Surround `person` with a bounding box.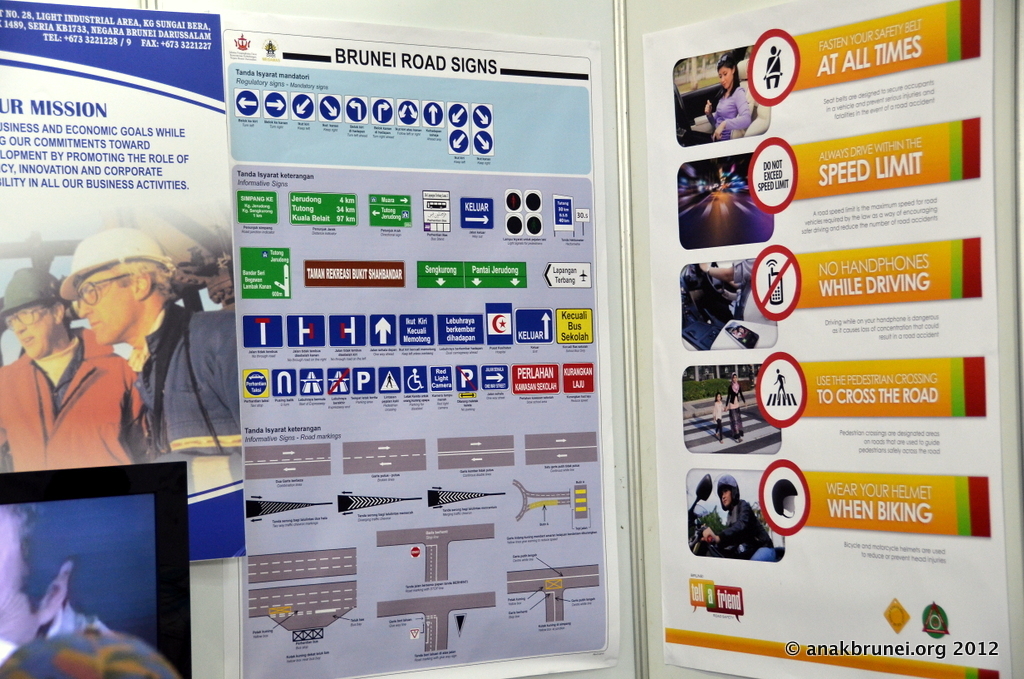
locate(709, 253, 761, 315).
